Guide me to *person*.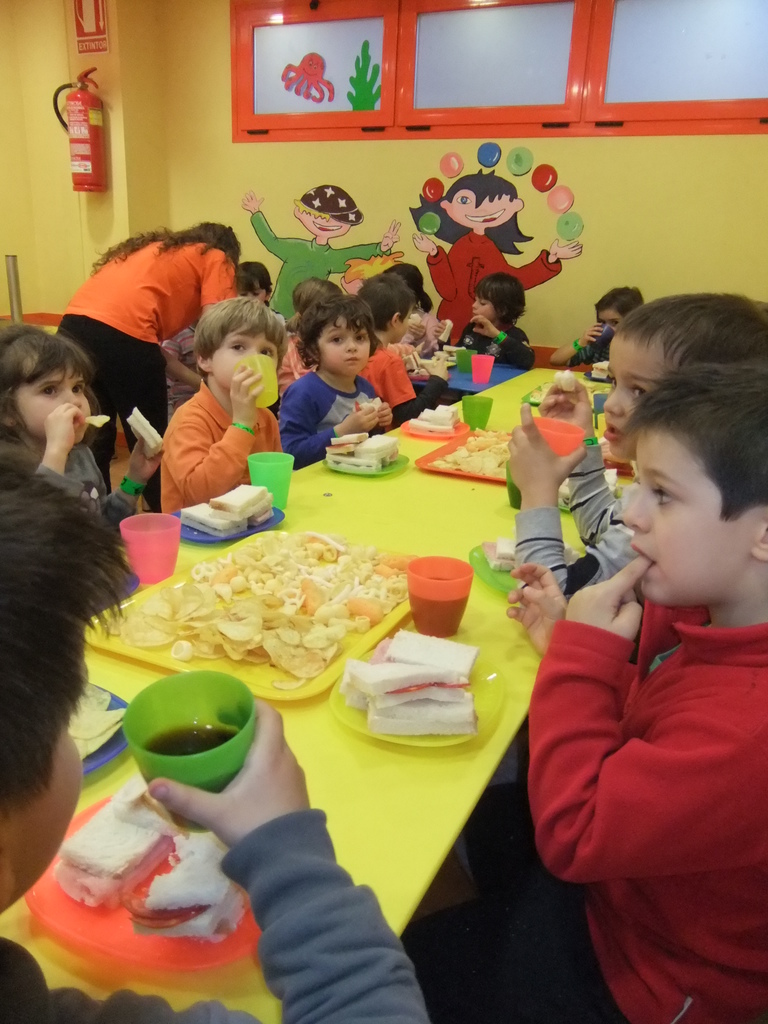
Guidance: {"left": 245, "top": 185, "right": 392, "bottom": 318}.
